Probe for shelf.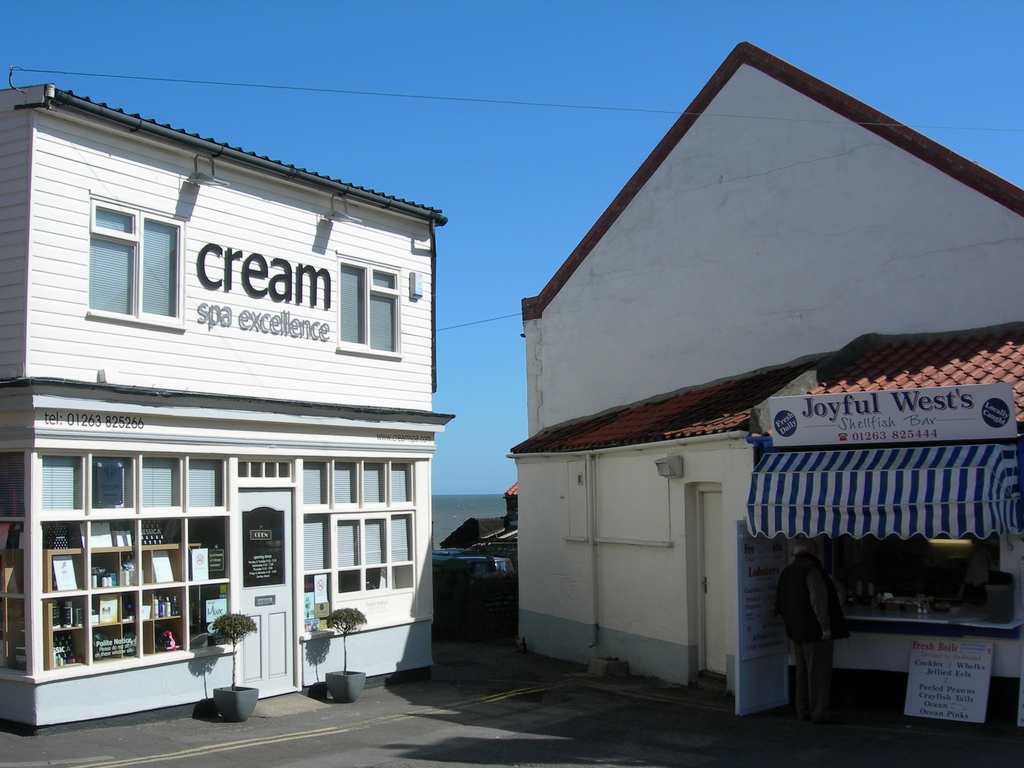
Probe result: (left=0, top=451, right=25, bottom=521).
